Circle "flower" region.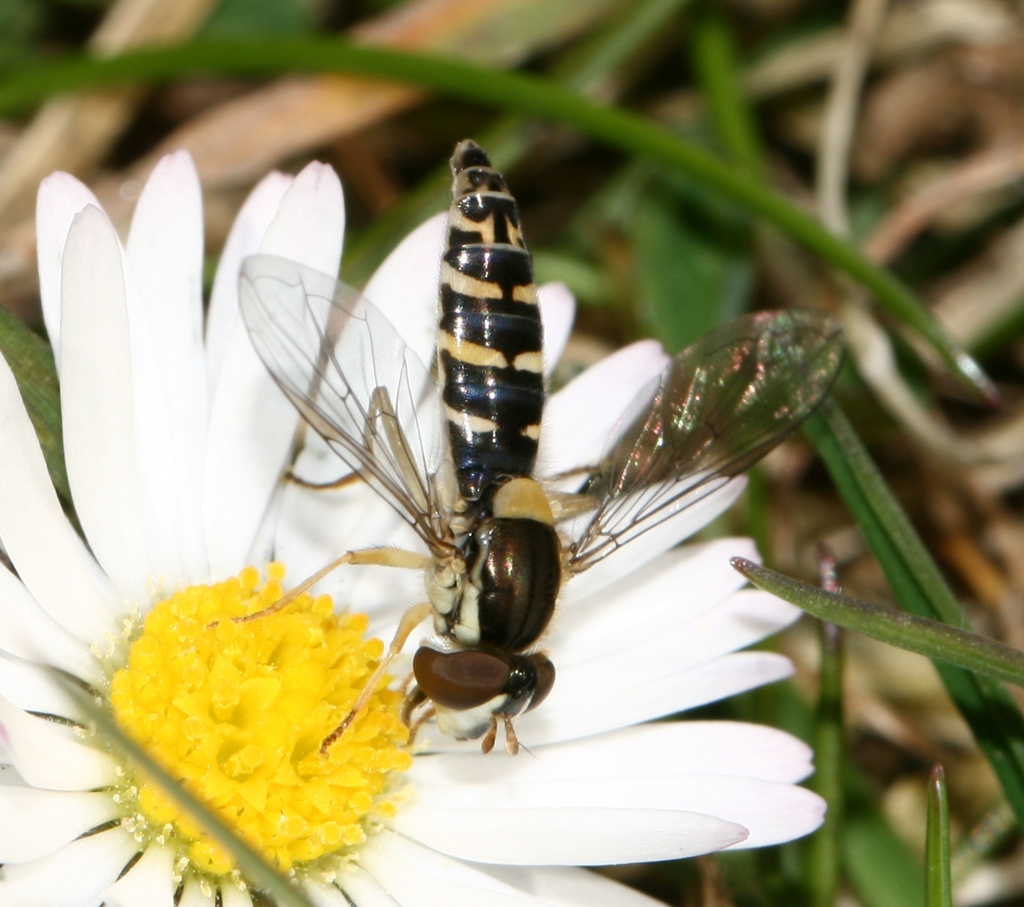
Region: crop(0, 142, 840, 906).
